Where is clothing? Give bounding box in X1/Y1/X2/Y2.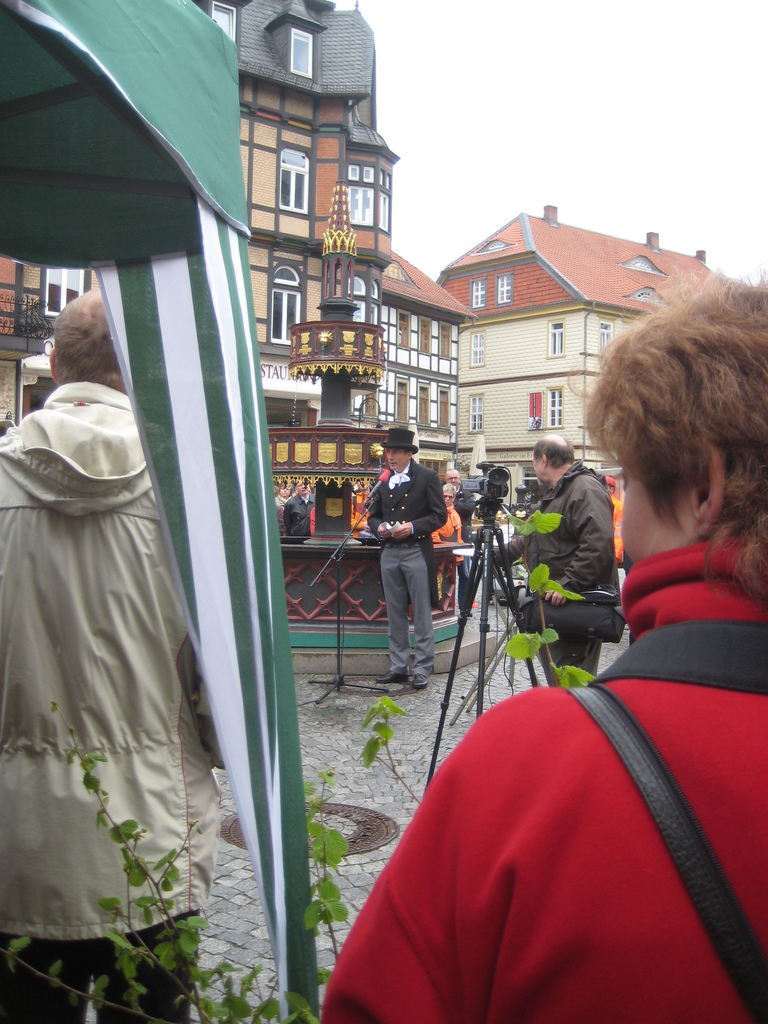
486/460/617/689.
